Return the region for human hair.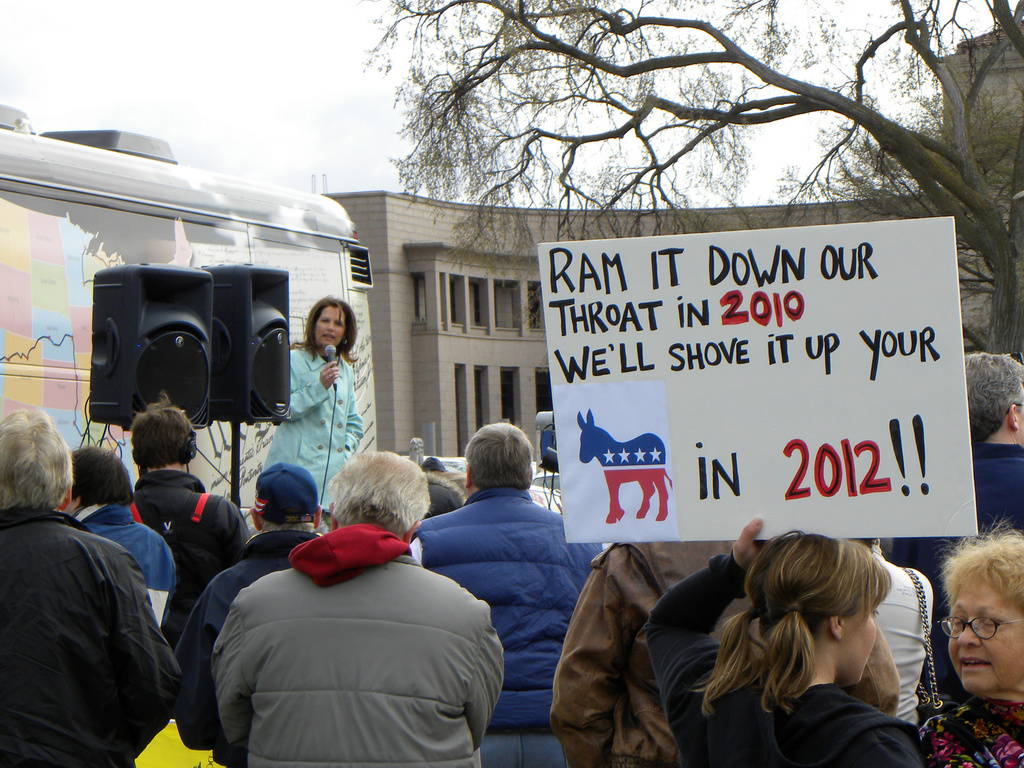
{"x1": 471, "y1": 415, "x2": 537, "y2": 495}.
